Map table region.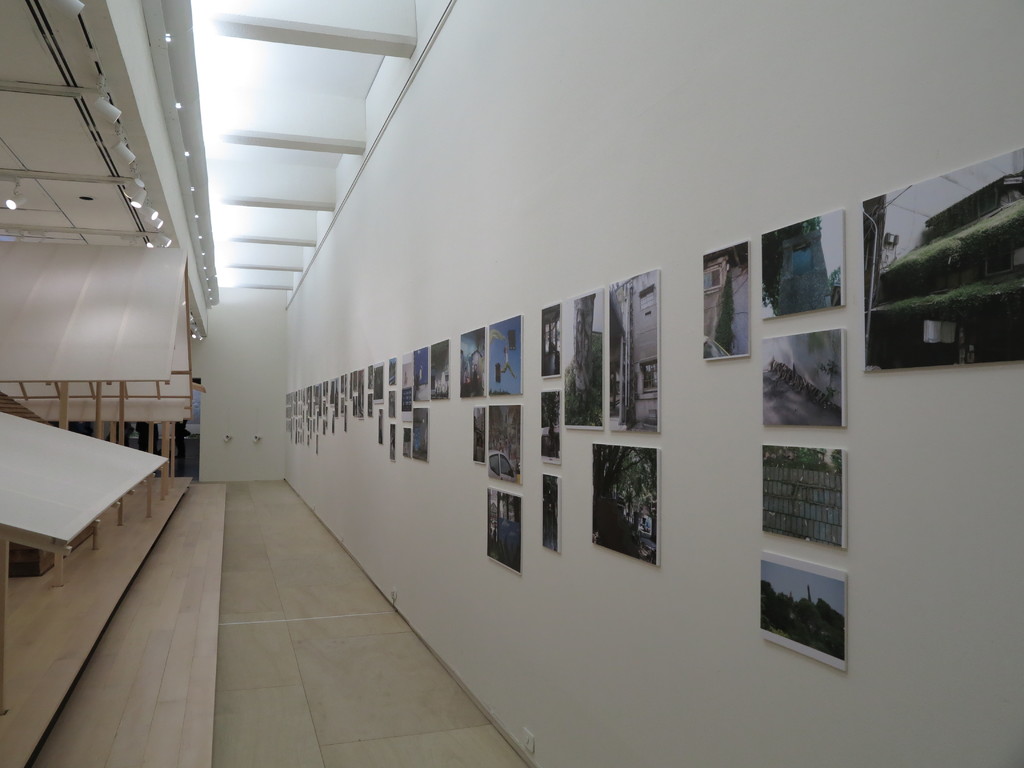
Mapped to pyautogui.locateOnScreen(0, 391, 175, 585).
